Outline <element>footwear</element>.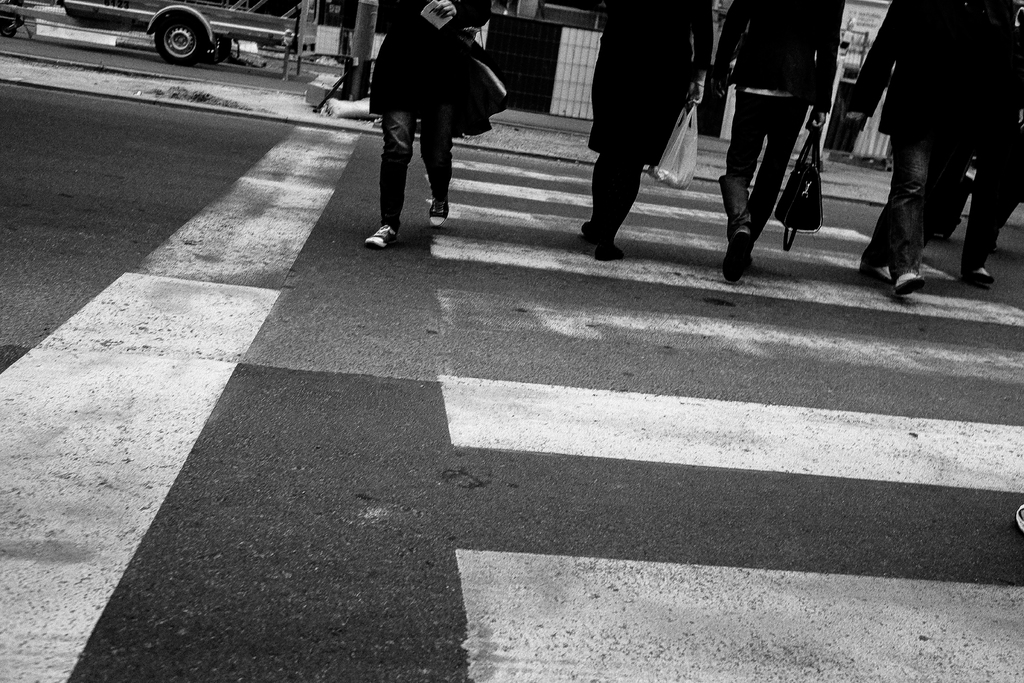
Outline: 578,218,596,238.
